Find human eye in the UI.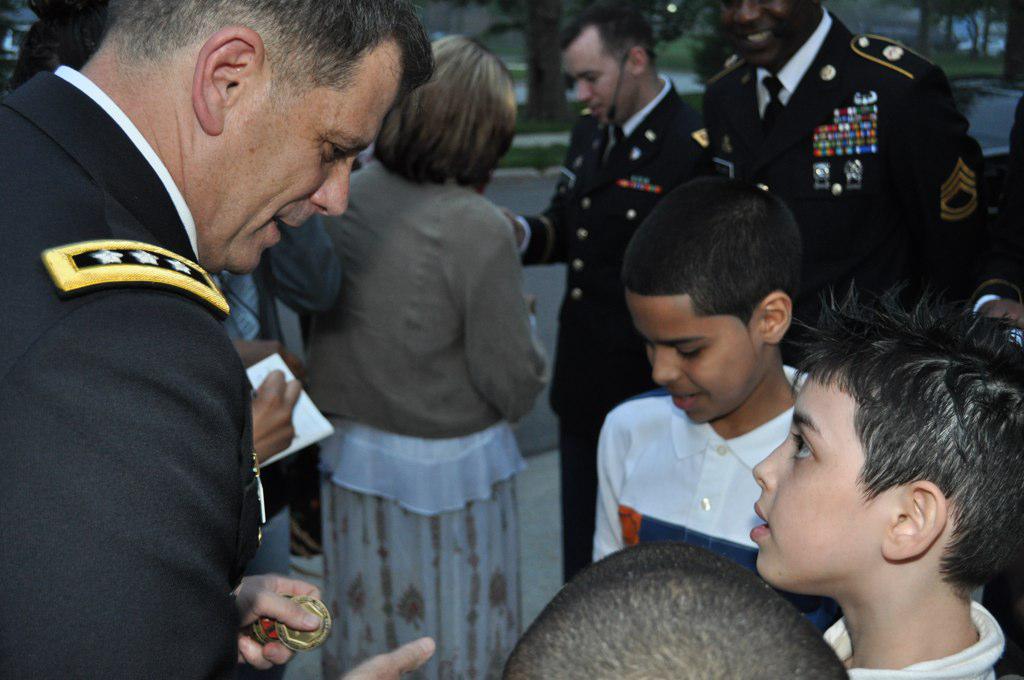
UI element at {"x1": 791, "y1": 433, "x2": 818, "y2": 461}.
